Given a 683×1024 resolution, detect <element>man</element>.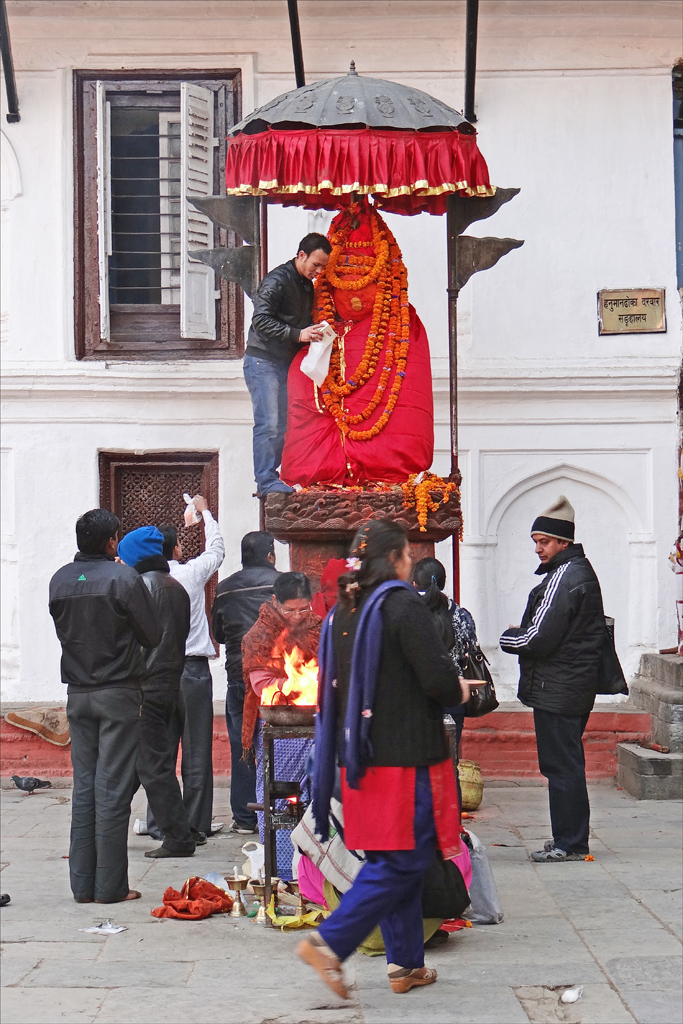
l=46, t=508, r=163, b=901.
